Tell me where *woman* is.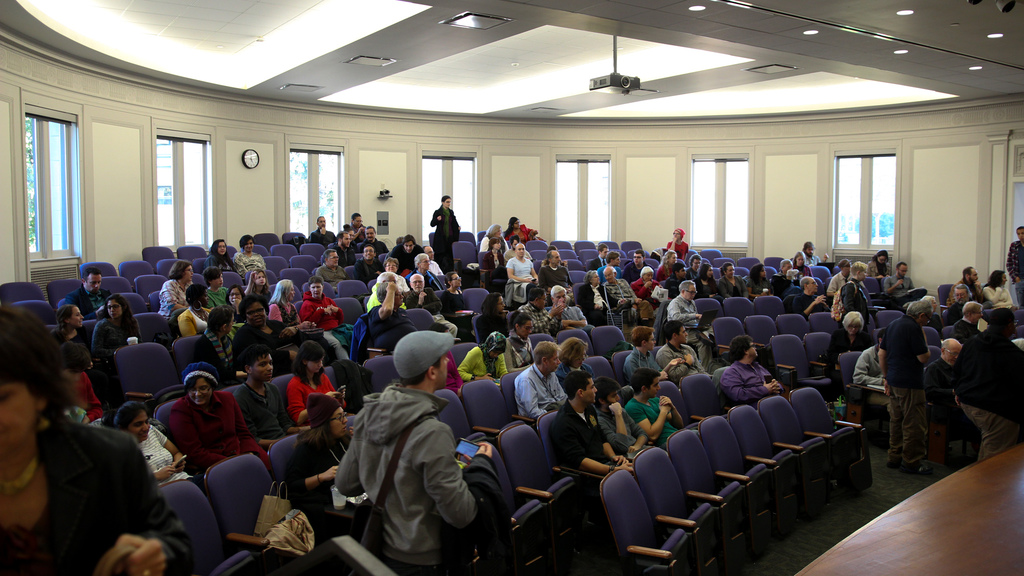
*woman* is at {"left": 168, "top": 364, "right": 273, "bottom": 465}.
